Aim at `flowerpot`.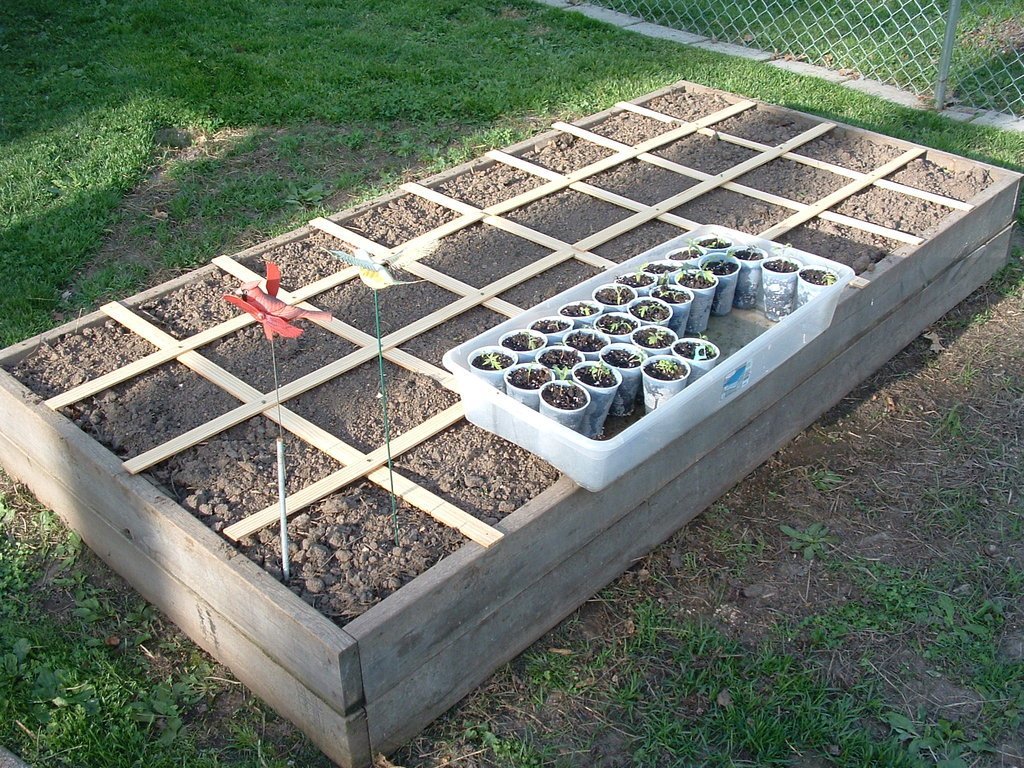
Aimed at {"x1": 601, "y1": 338, "x2": 646, "y2": 410}.
